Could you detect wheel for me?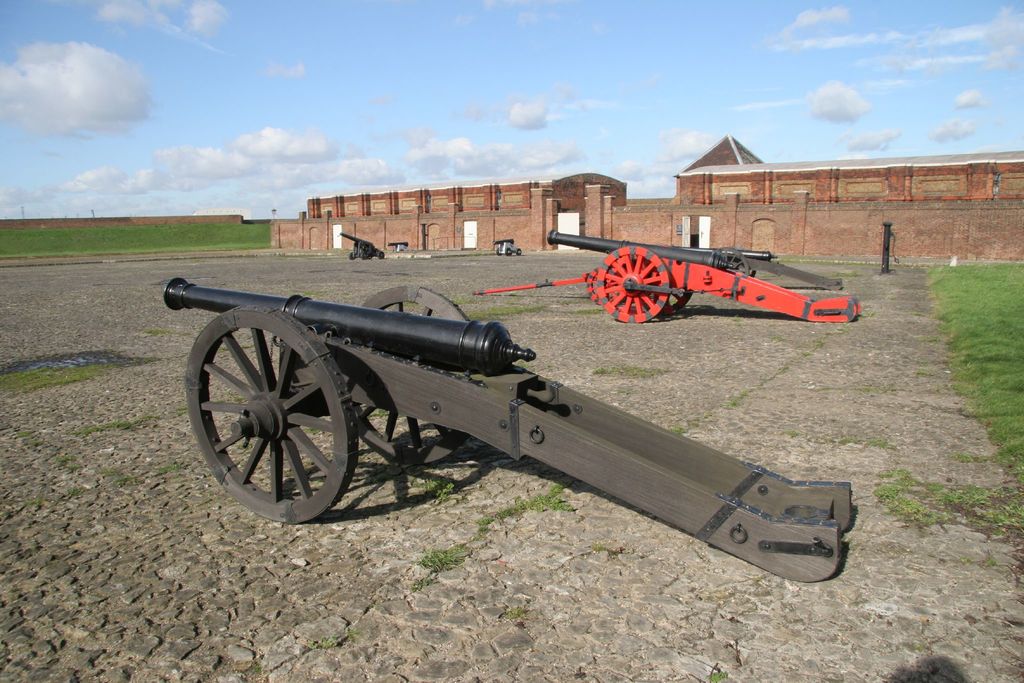
Detection result: region(589, 268, 604, 306).
